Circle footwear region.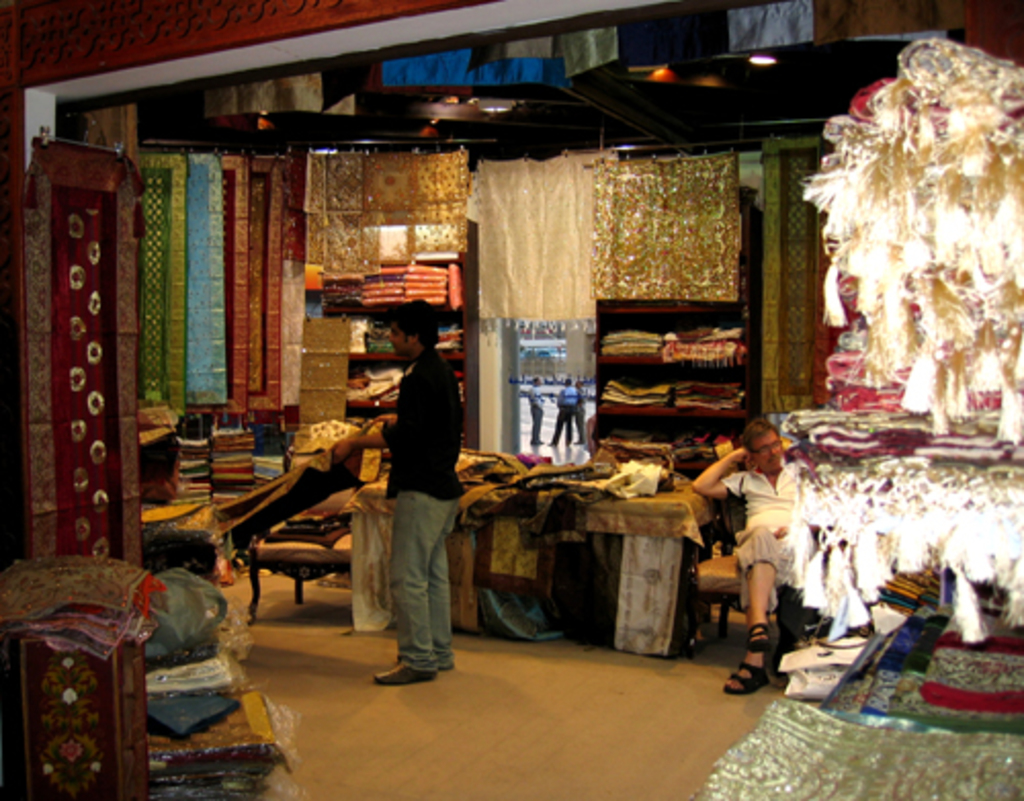
Region: Rect(745, 623, 770, 672).
